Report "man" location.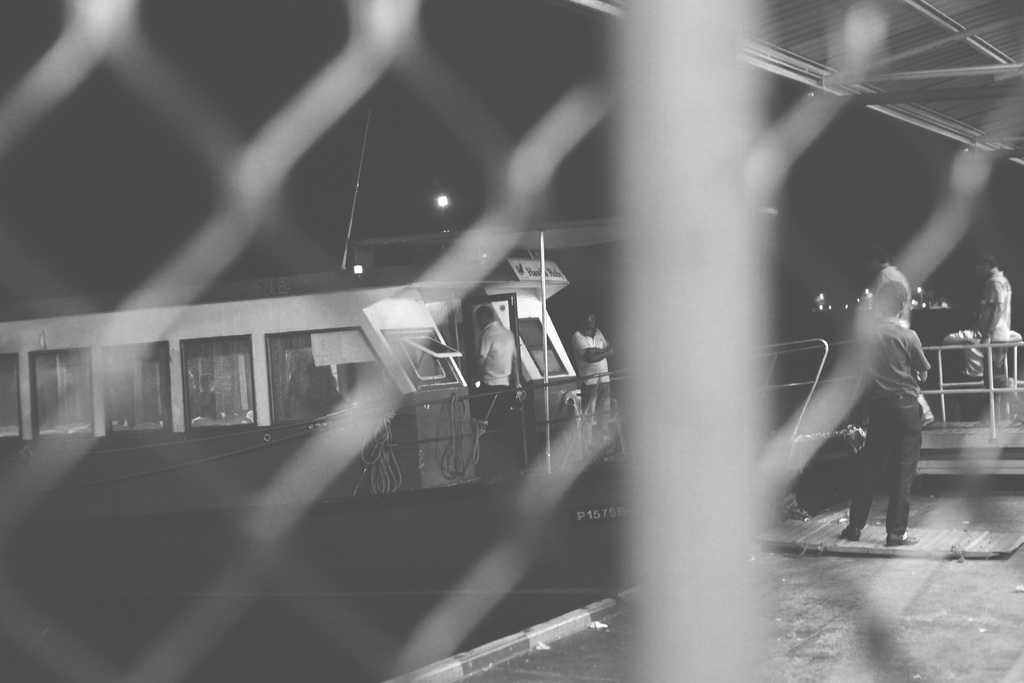
Report: <bbox>865, 251, 916, 336</bbox>.
